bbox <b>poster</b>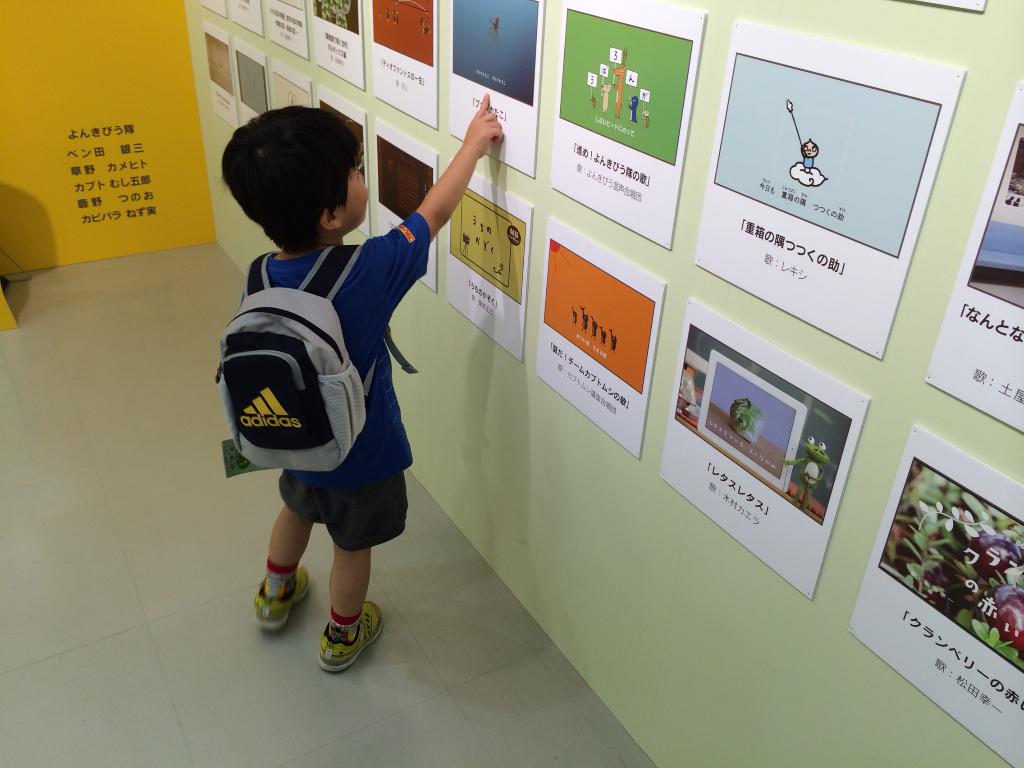
x1=552, y1=0, x2=703, y2=246
